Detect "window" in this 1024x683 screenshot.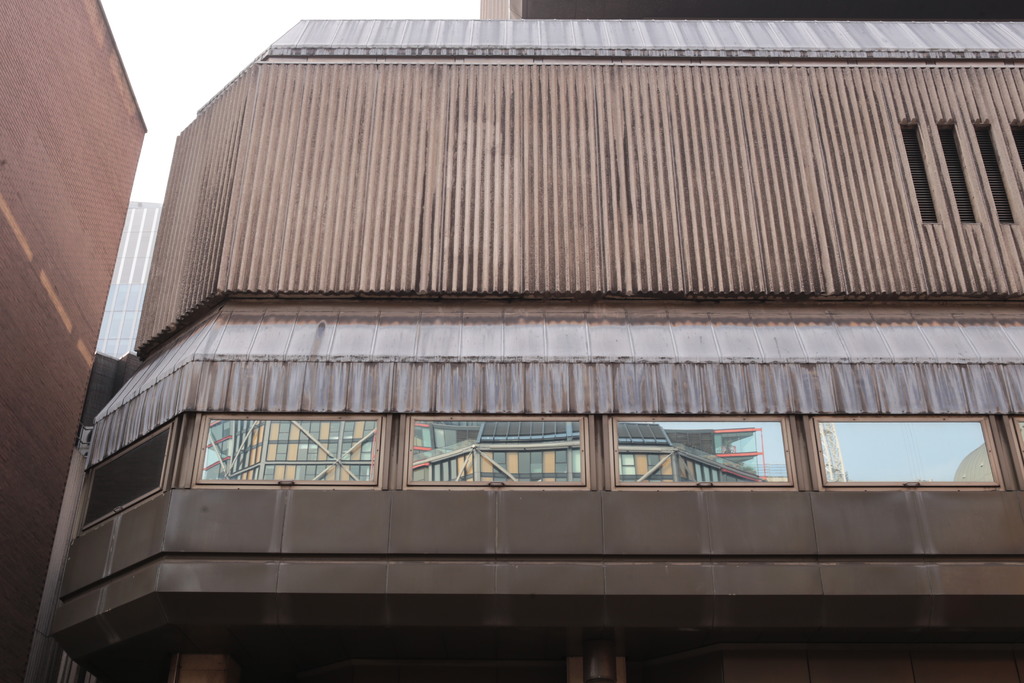
Detection: x1=189 y1=411 x2=1023 y2=491.
